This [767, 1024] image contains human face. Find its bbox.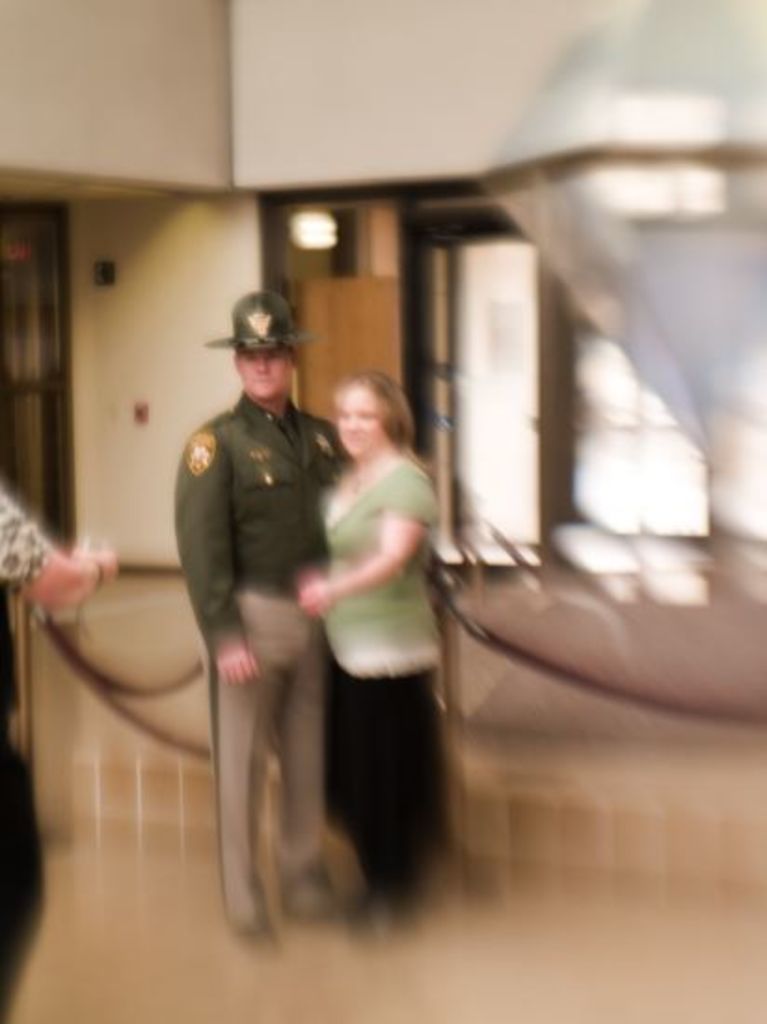
box(335, 382, 384, 458).
